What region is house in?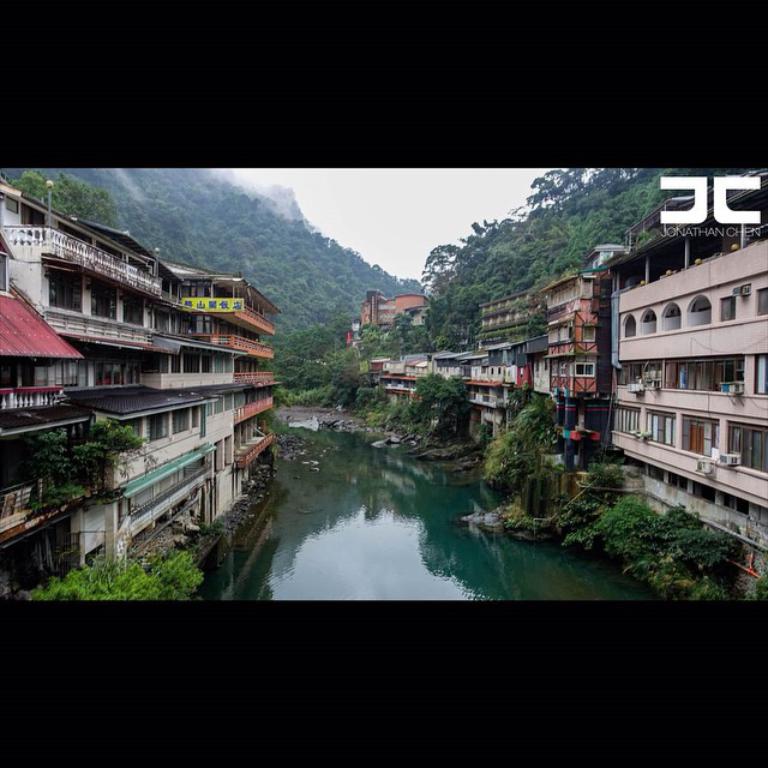
box=[347, 281, 432, 361].
